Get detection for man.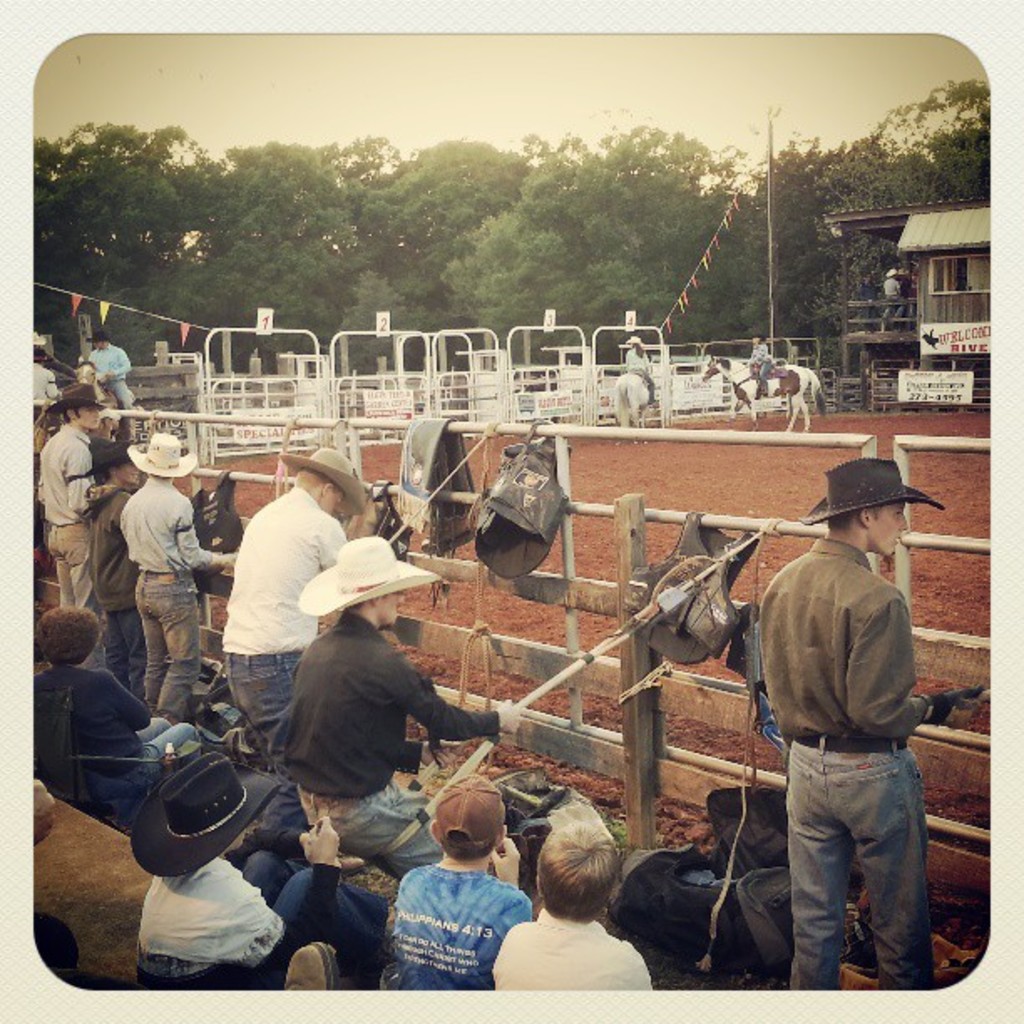
Detection: <bbox>266, 532, 522, 887</bbox>.
